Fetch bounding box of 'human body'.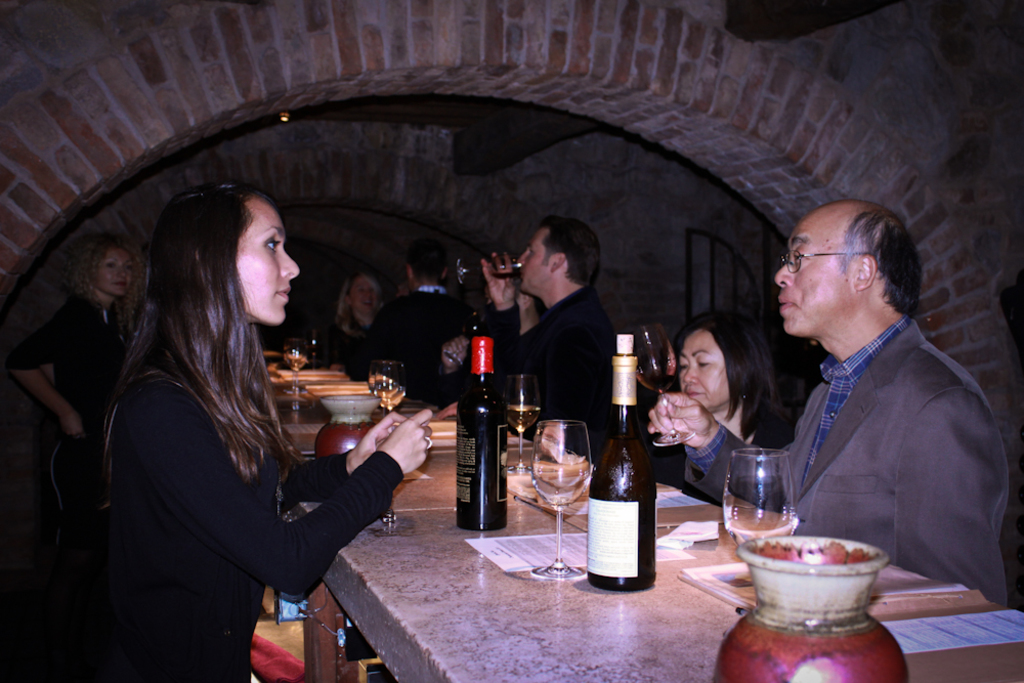
Bbox: left=639, top=199, right=1004, bottom=602.
